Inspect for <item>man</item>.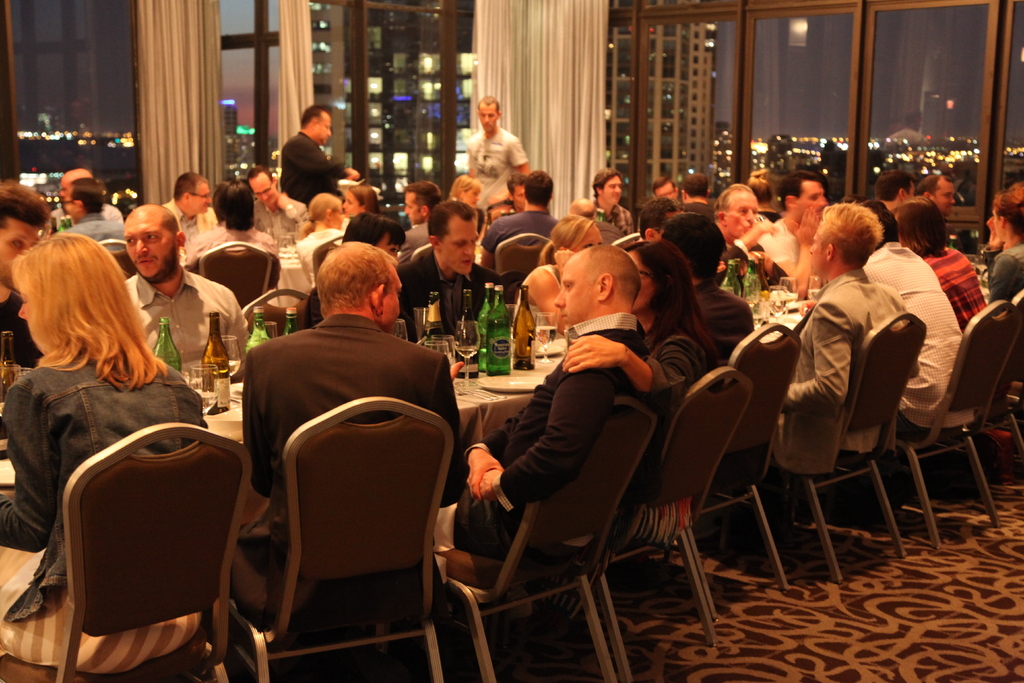
Inspection: 397, 199, 507, 335.
